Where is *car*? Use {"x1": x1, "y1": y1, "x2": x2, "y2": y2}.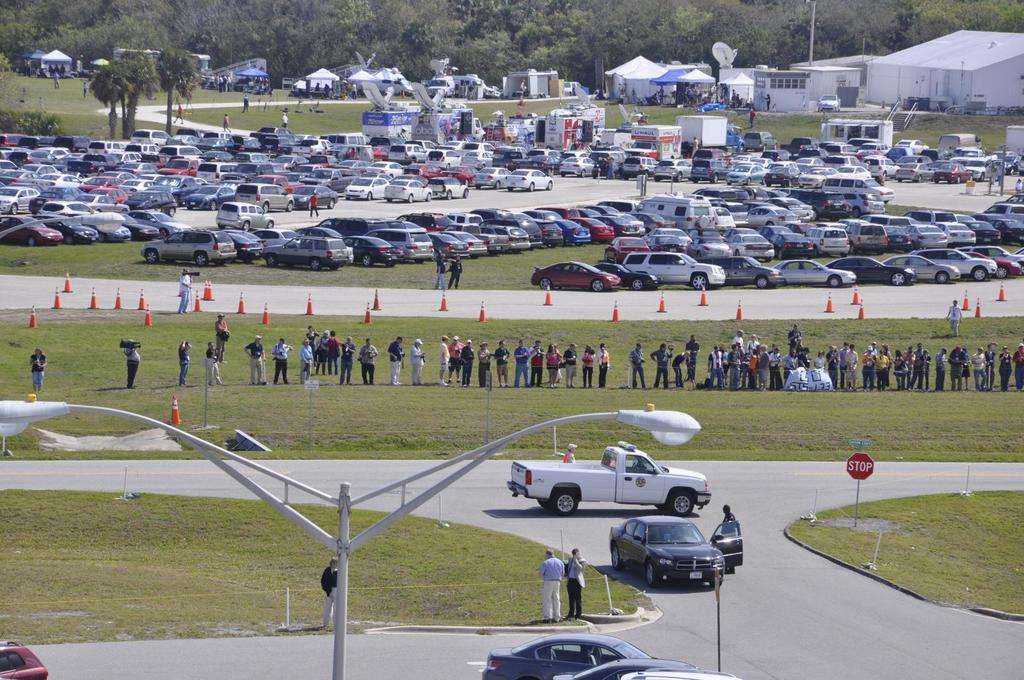
{"x1": 552, "y1": 658, "x2": 699, "y2": 679}.
